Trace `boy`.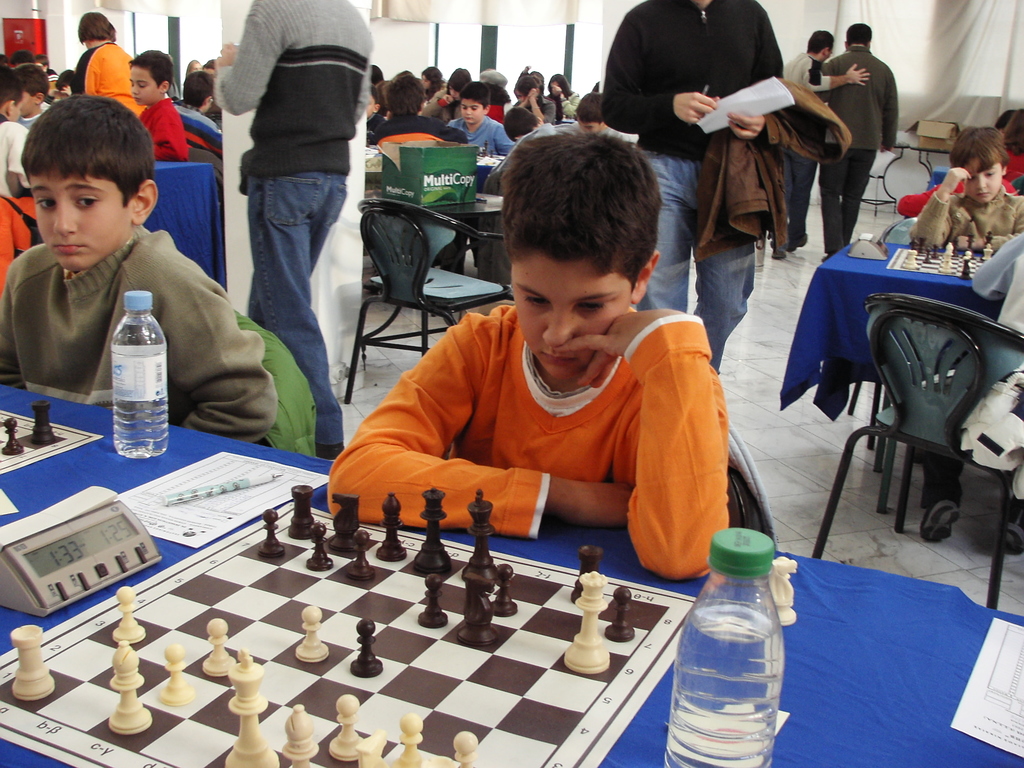
Traced to bbox=[449, 82, 515, 197].
